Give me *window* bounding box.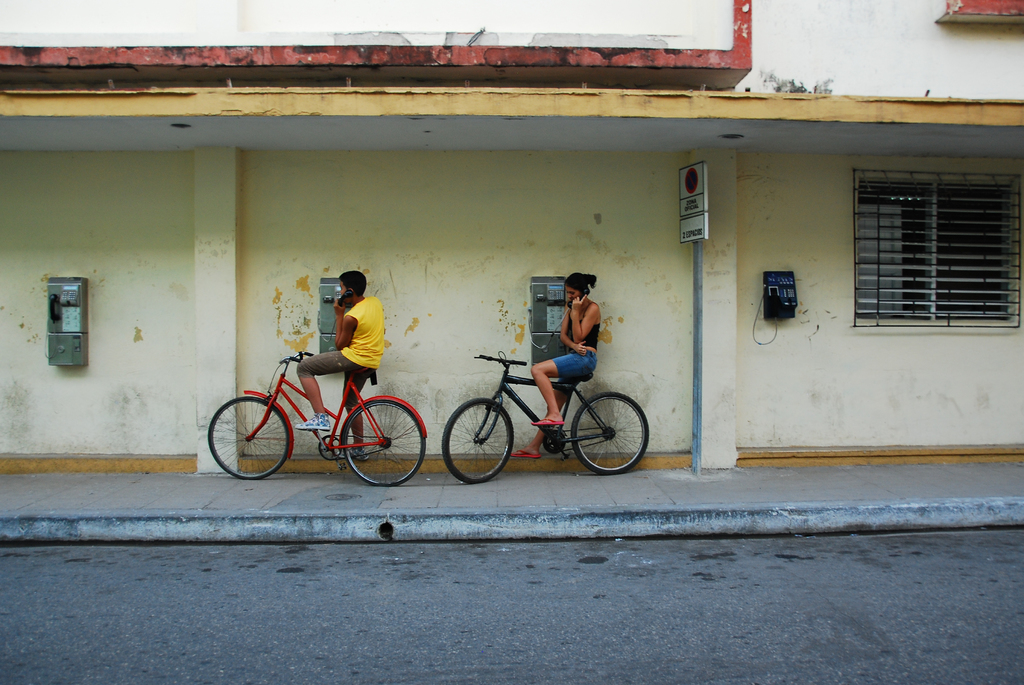
locate(847, 143, 1007, 333).
